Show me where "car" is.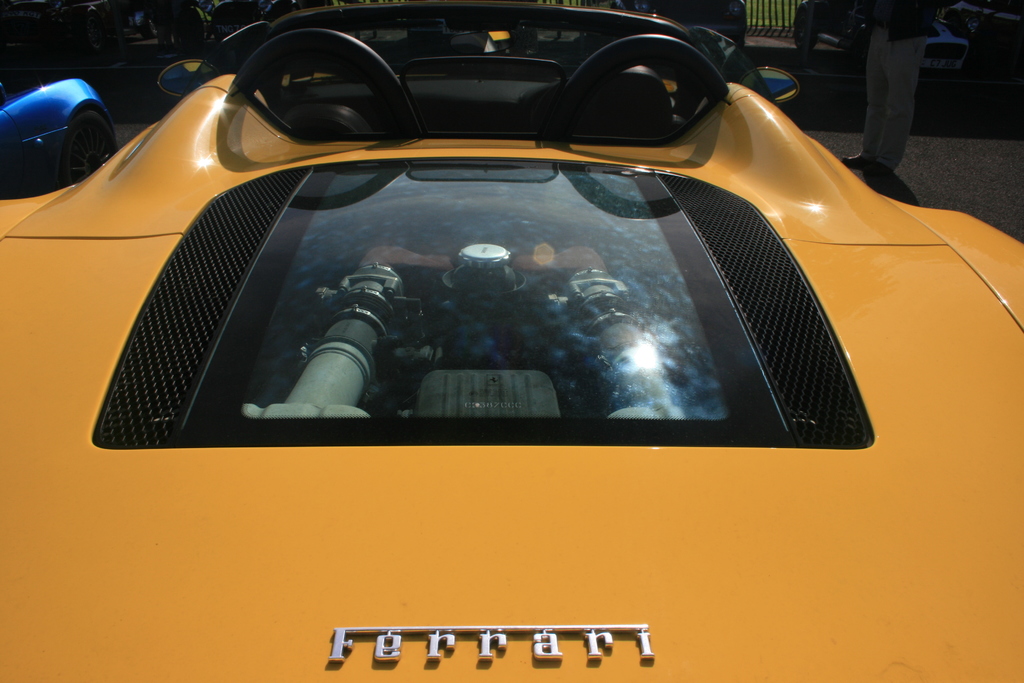
"car" is at (943, 0, 1023, 67).
